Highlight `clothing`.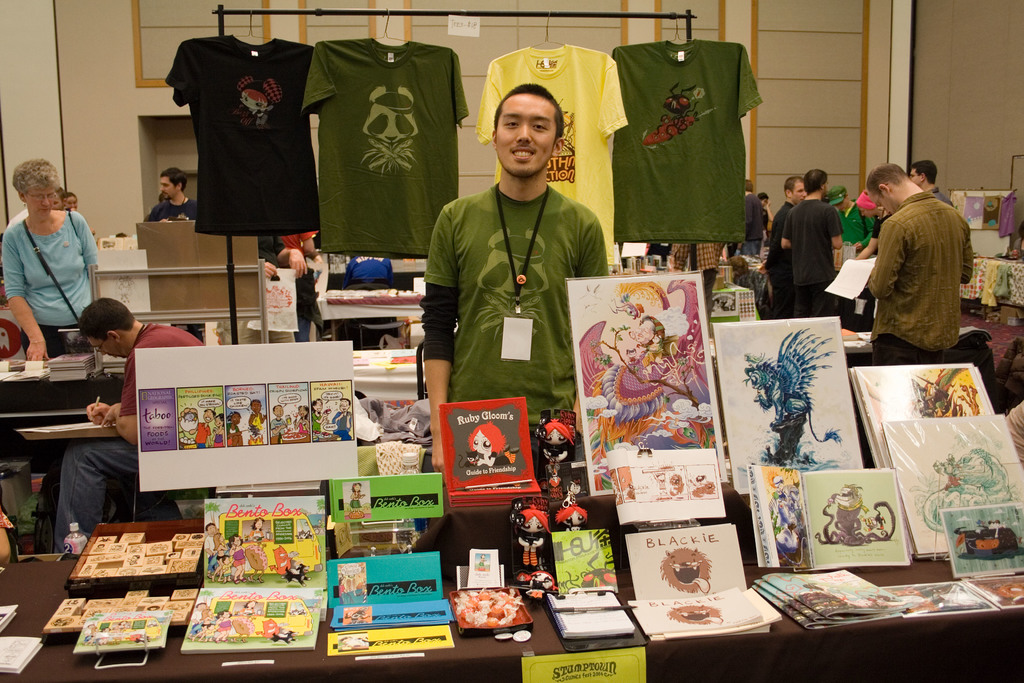
Highlighted region: (842, 199, 877, 252).
